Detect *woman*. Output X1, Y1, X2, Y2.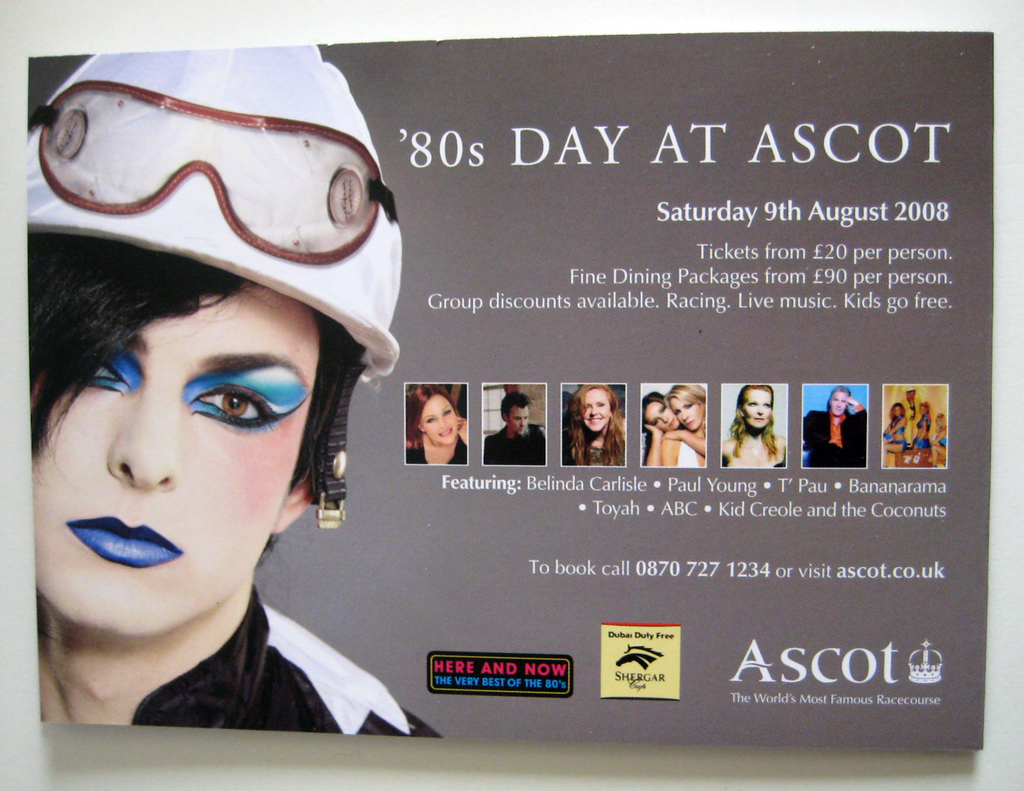
886, 406, 908, 458.
